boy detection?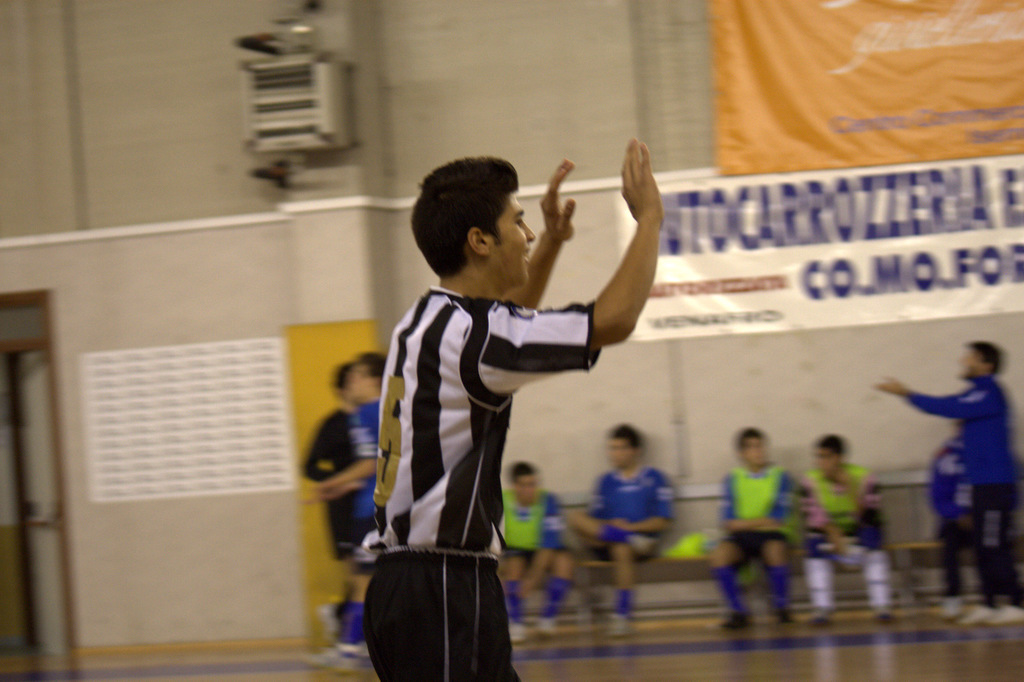
{"x1": 803, "y1": 431, "x2": 897, "y2": 623}
